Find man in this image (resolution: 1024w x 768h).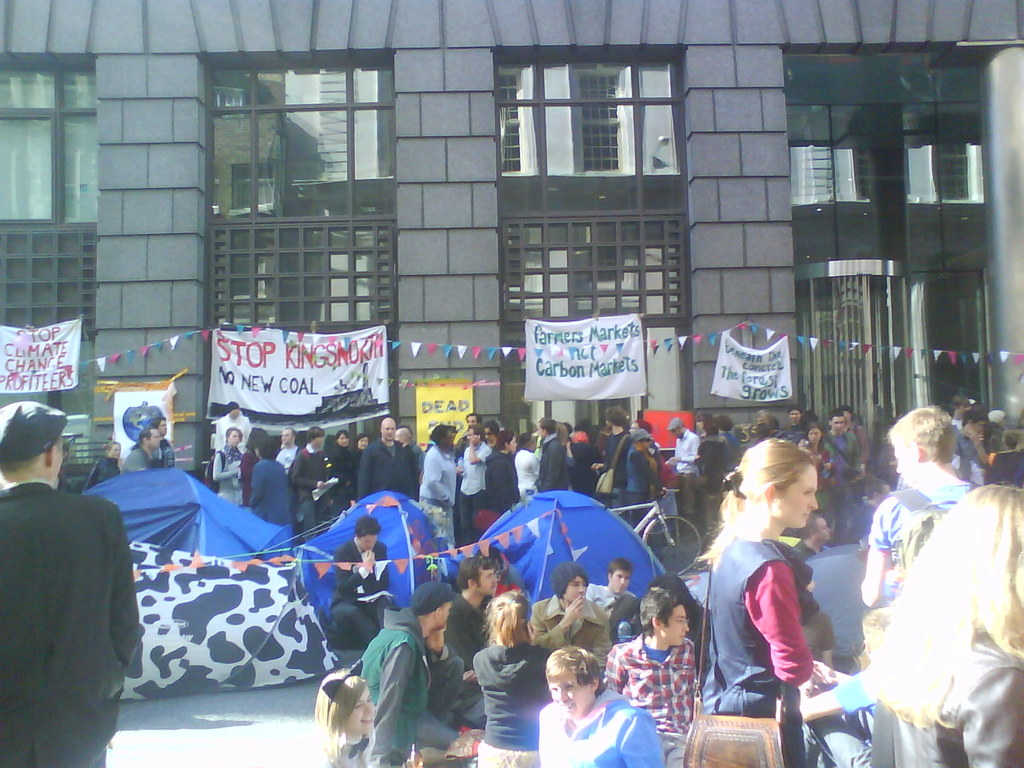
crop(449, 554, 501, 729).
